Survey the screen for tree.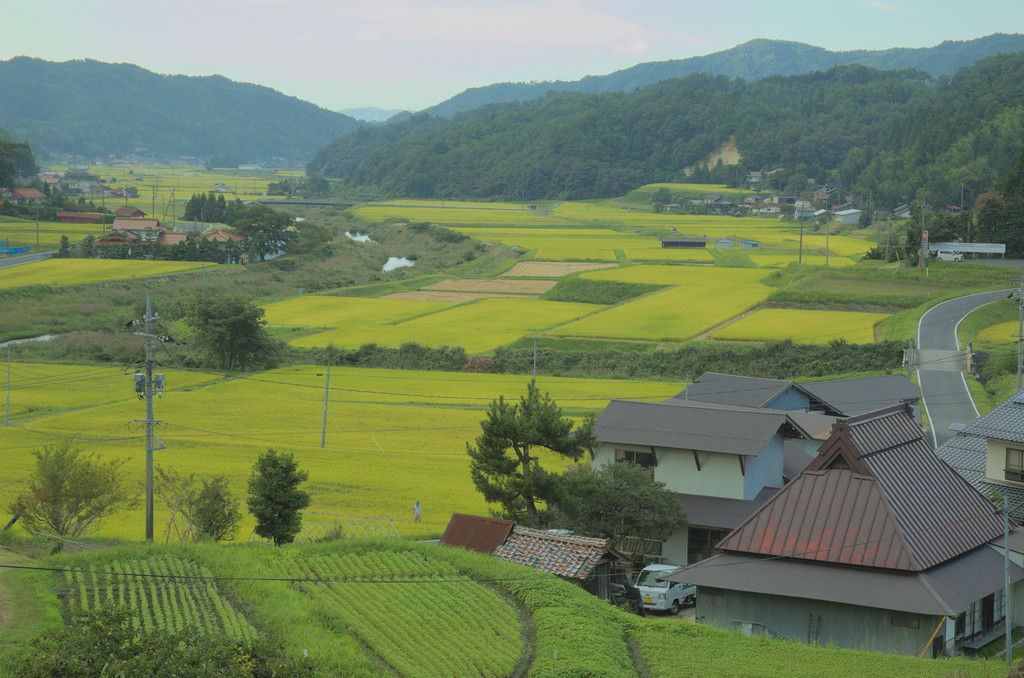
Survey found: (x1=861, y1=230, x2=903, y2=263).
